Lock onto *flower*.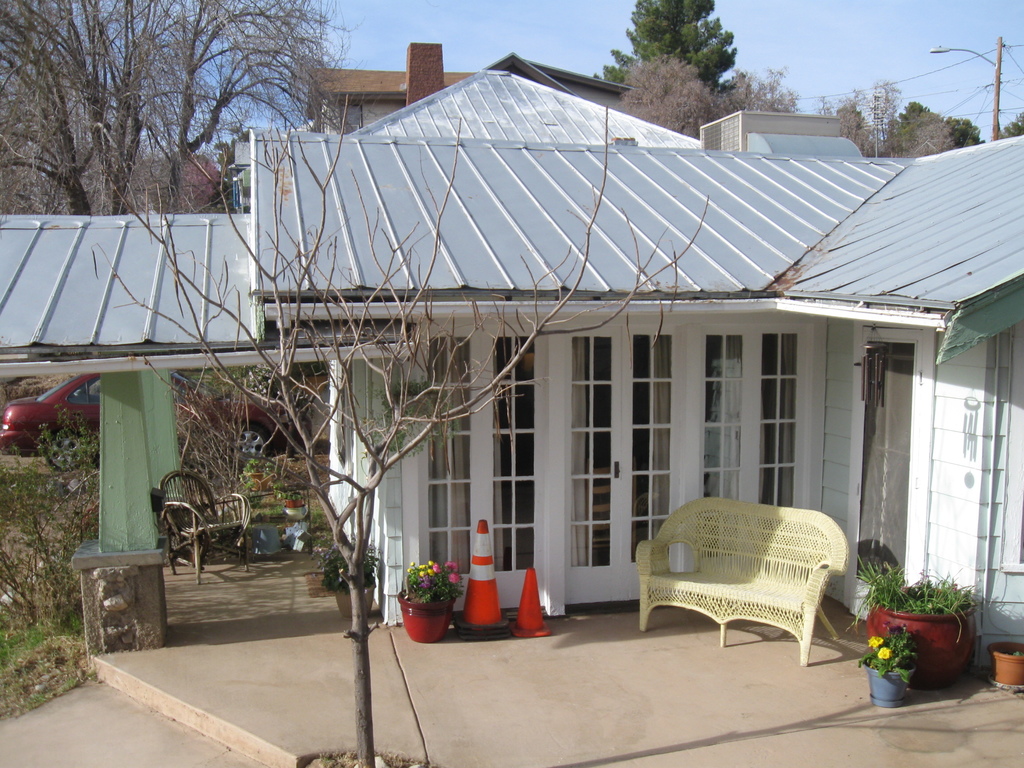
Locked: bbox=(878, 644, 891, 664).
